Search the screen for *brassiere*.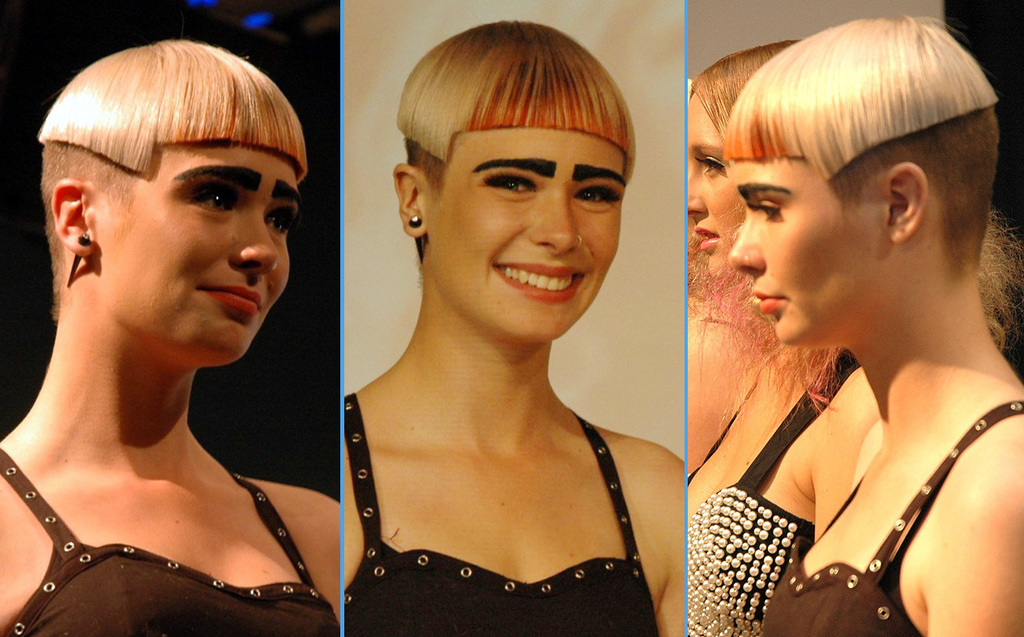
Found at [346,393,660,636].
